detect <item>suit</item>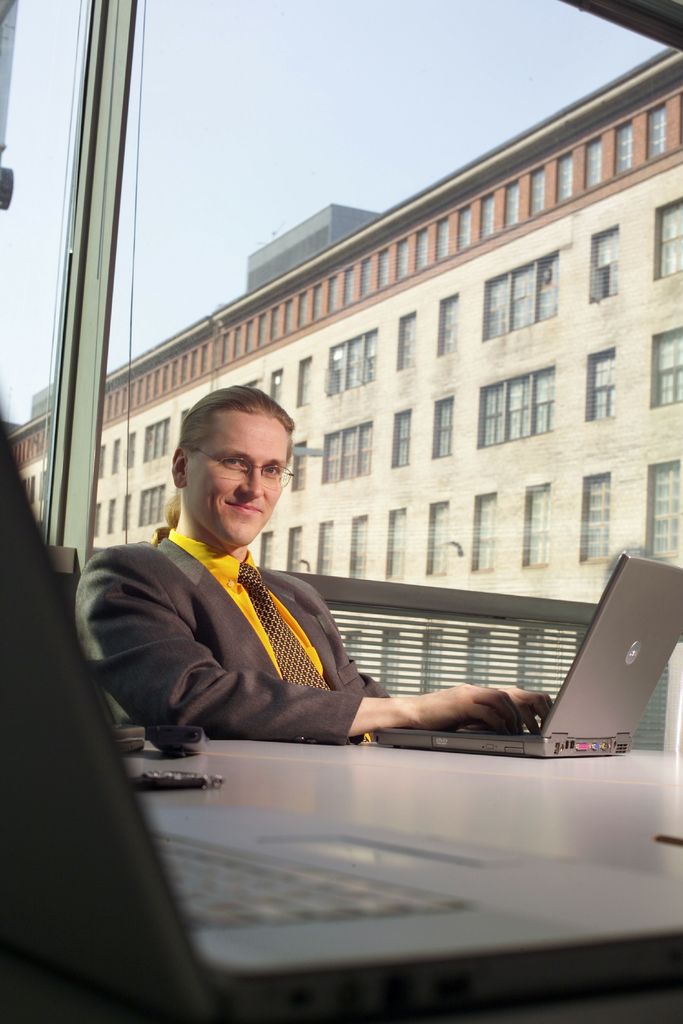
71,536,392,748
